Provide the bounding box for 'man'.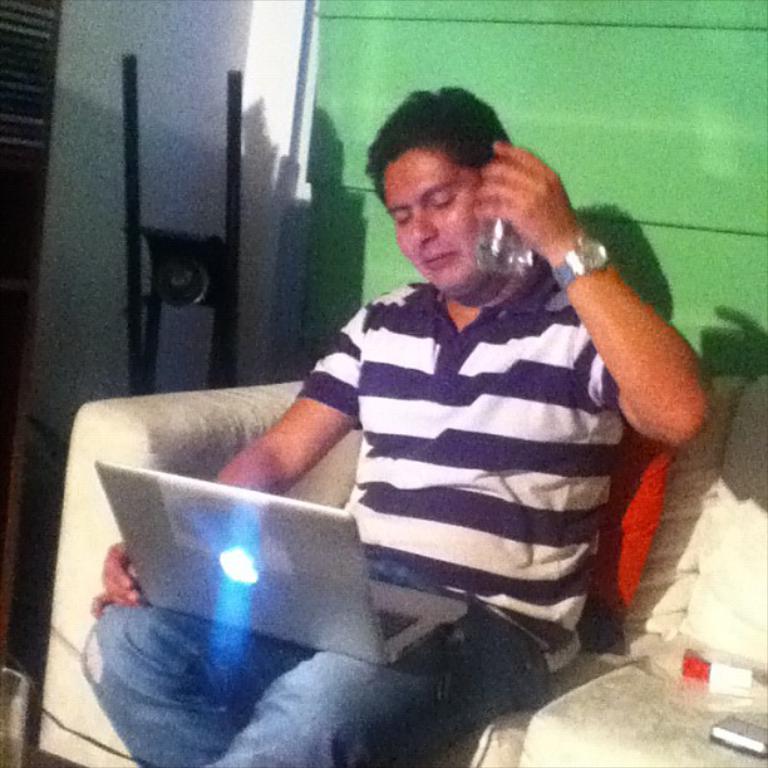
box(84, 94, 705, 767).
